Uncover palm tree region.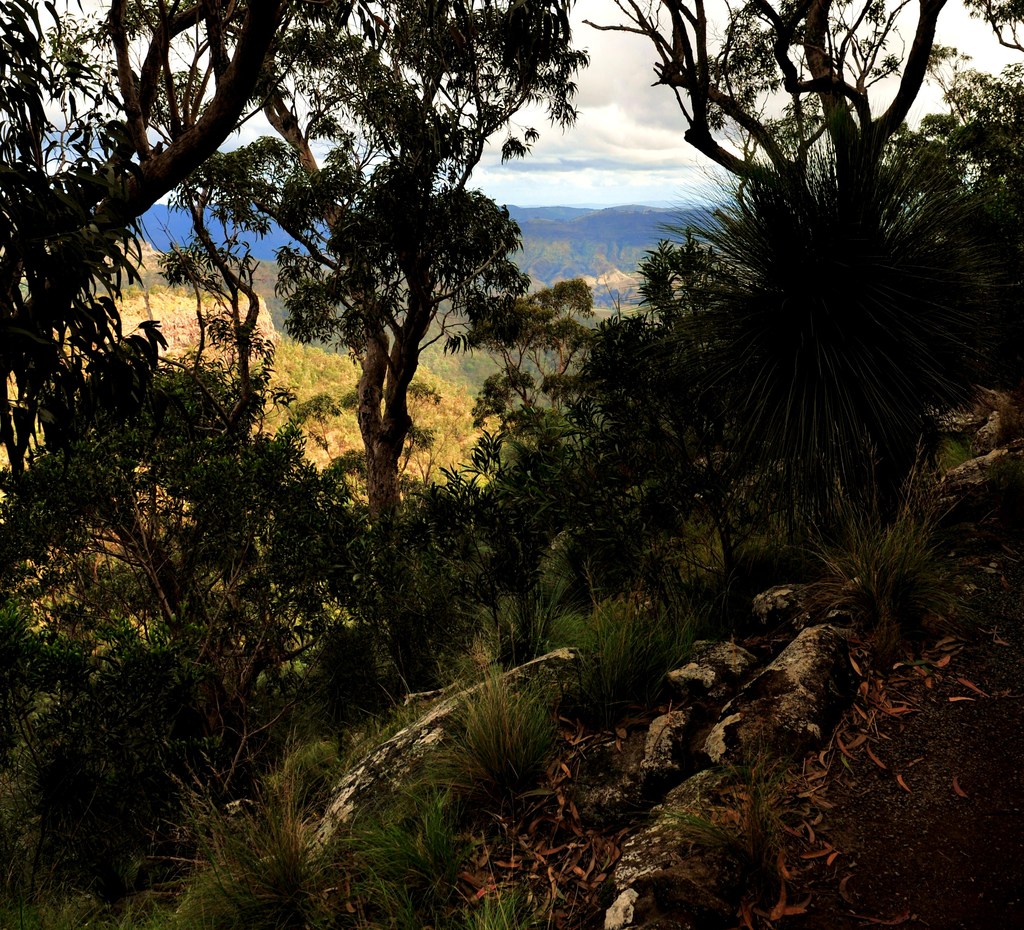
Uncovered: 250:167:561:715.
